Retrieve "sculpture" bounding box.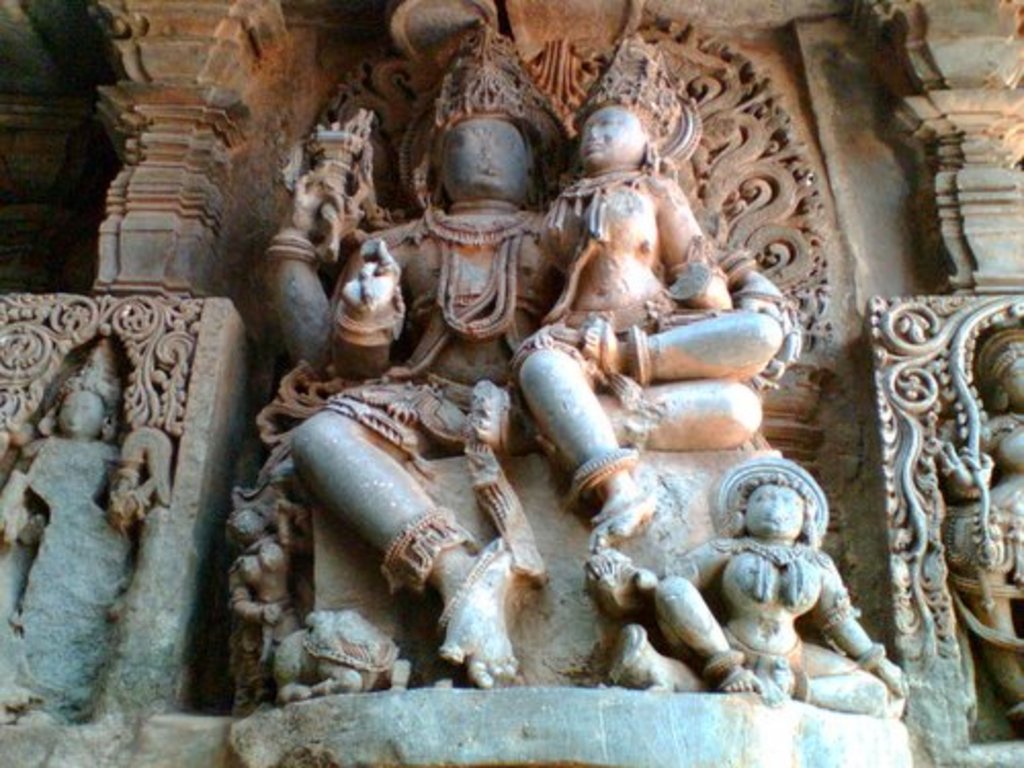
Bounding box: l=936, t=309, r=1022, b=741.
